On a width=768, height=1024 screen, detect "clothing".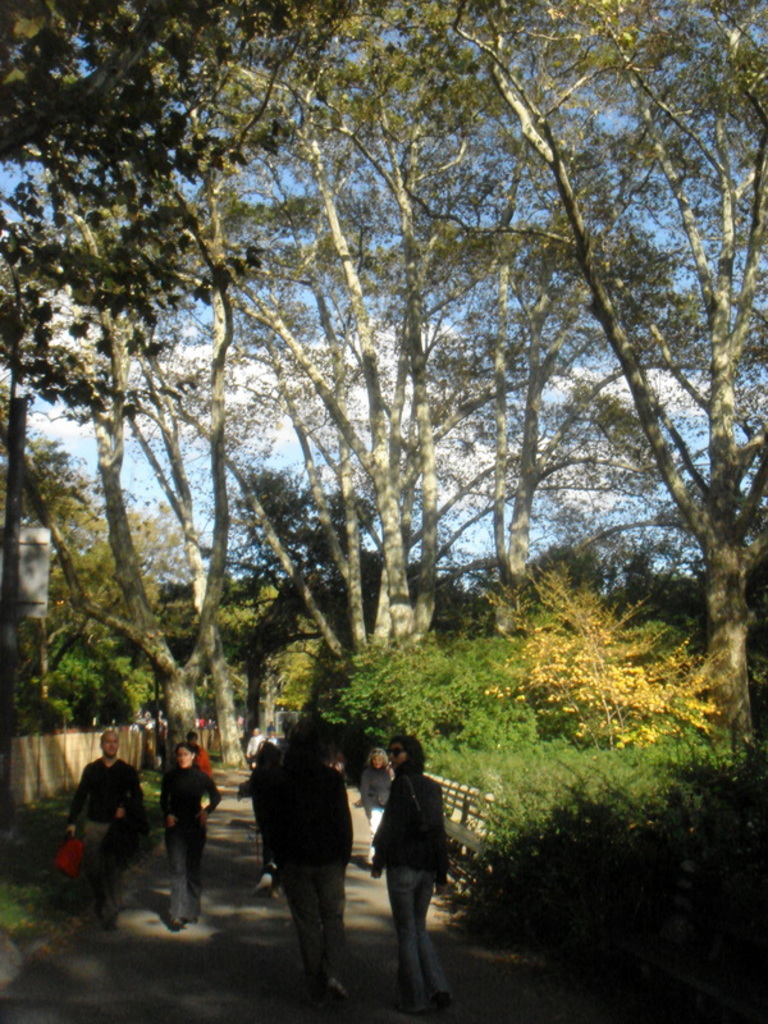
{"left": 164, "top": 763, "right": 215, "bottom": 934}.
